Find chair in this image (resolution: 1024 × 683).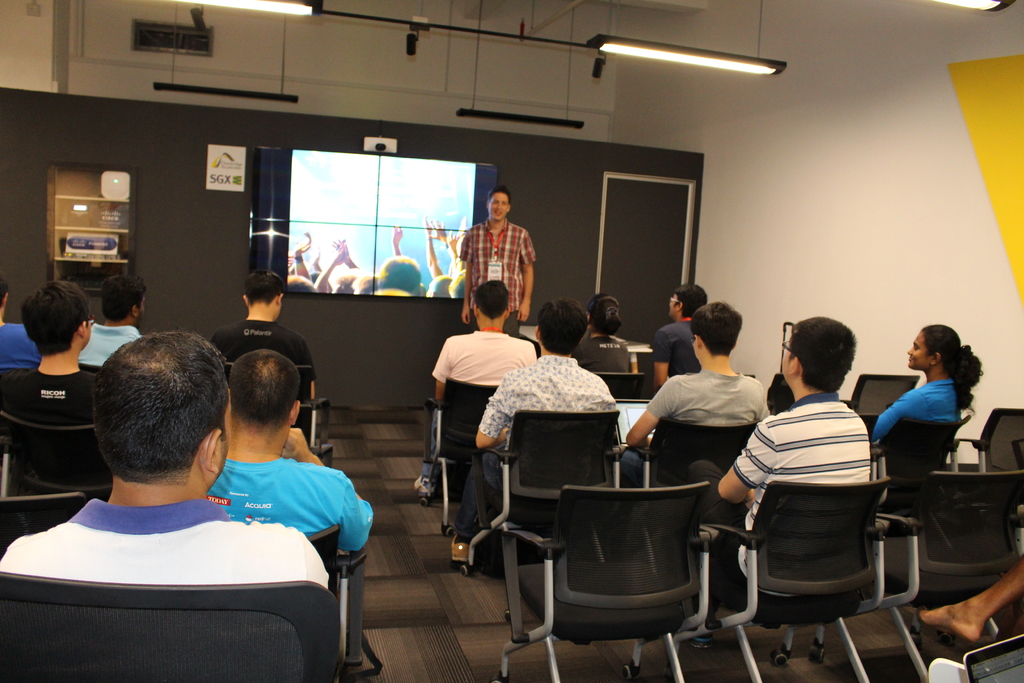
x1=805 y1=468 x2=1023 y2=682.
